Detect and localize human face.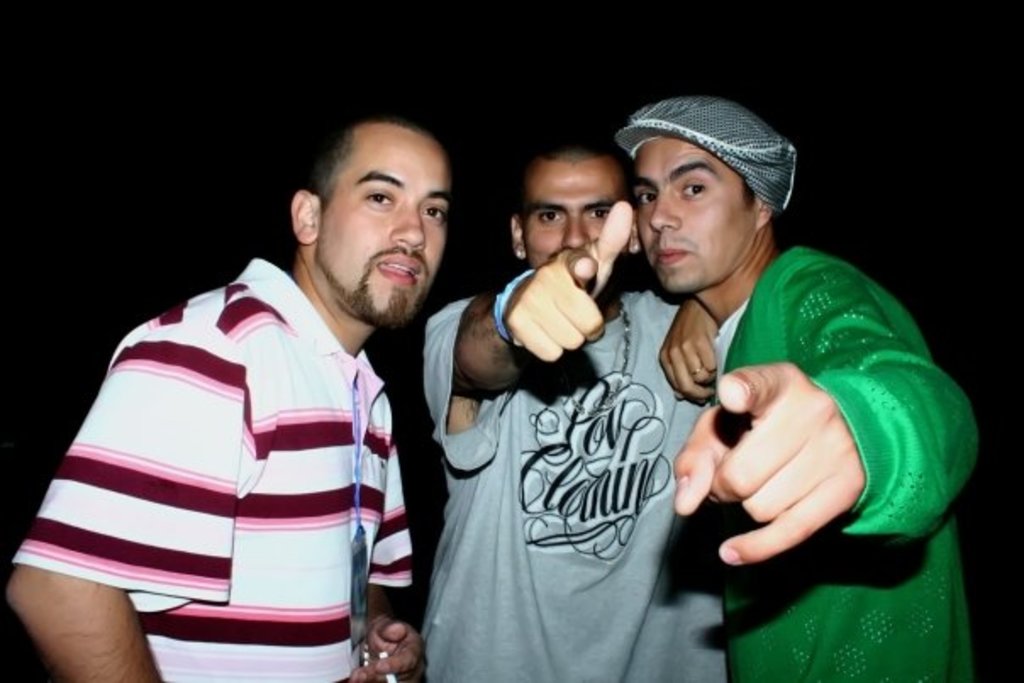
Localized at box(529, 154, 631, 263).
